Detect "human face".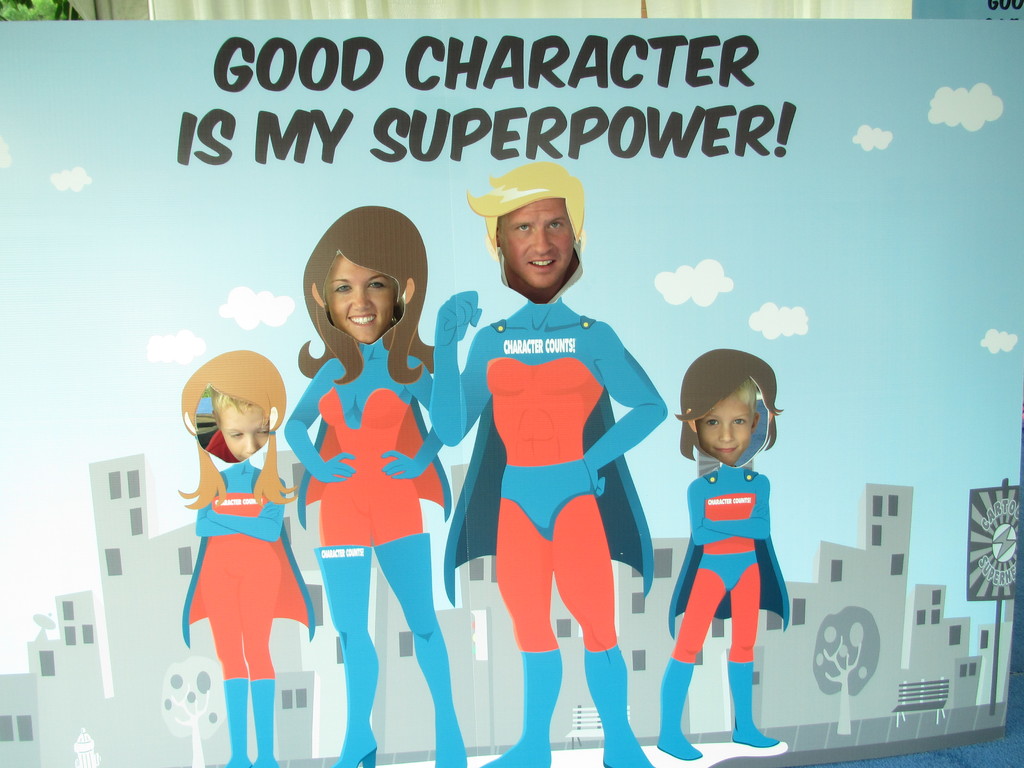
Detected at 692, 394, 755, 466.
